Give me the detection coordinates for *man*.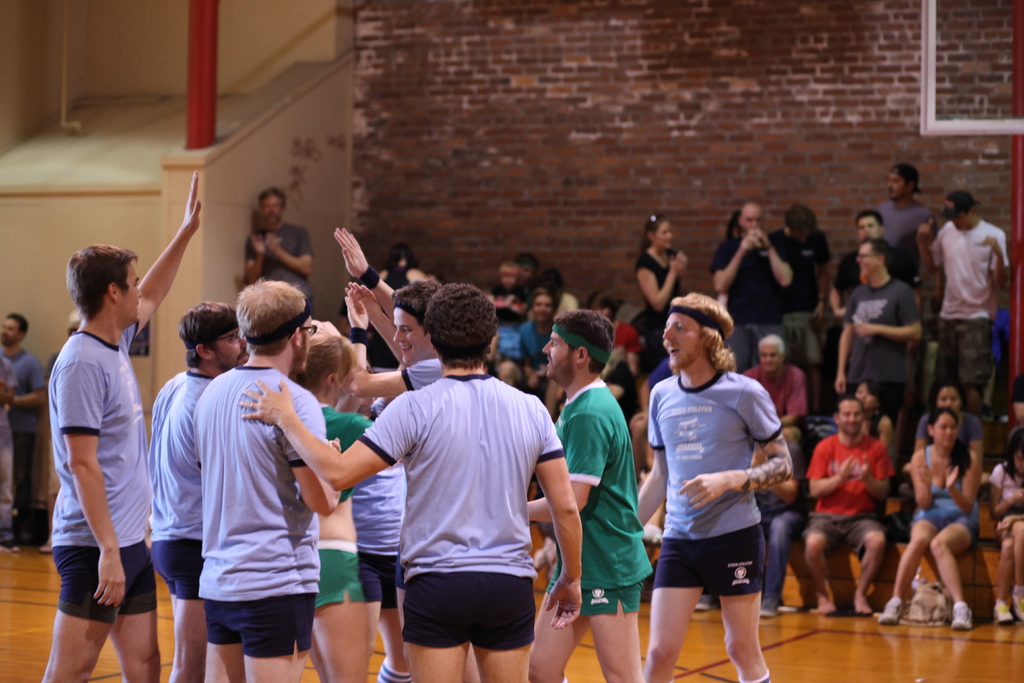
region(191, 286, 341, 682).
